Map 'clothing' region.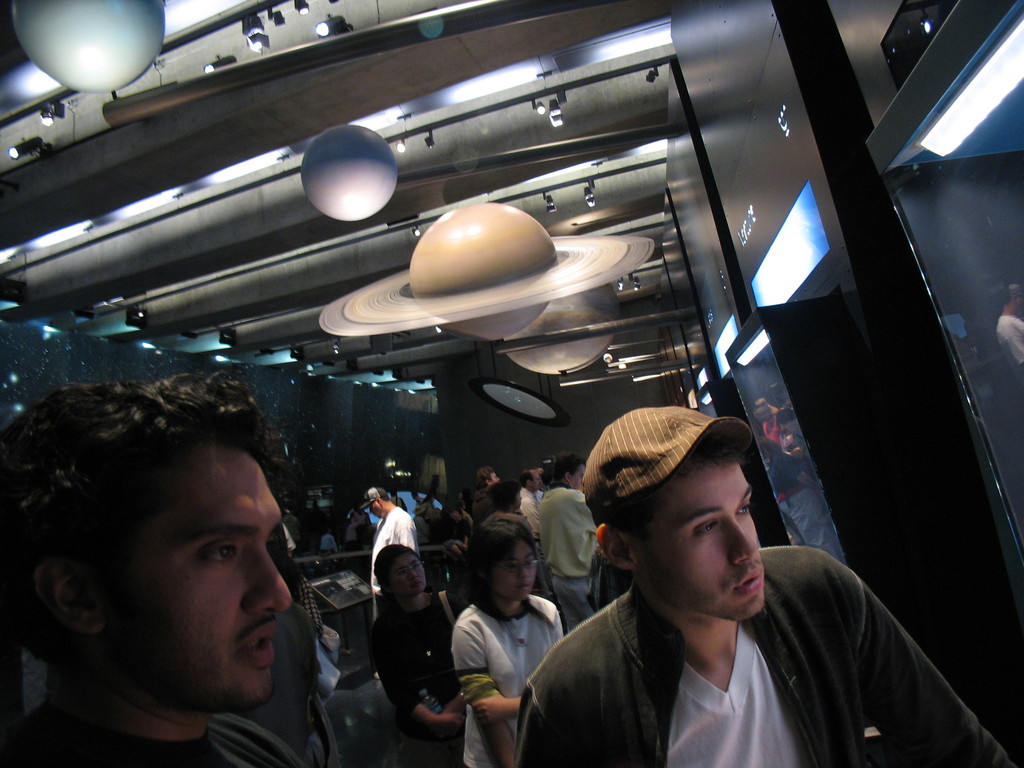
Mapped to l=366, t=511, r=420, b=622.
